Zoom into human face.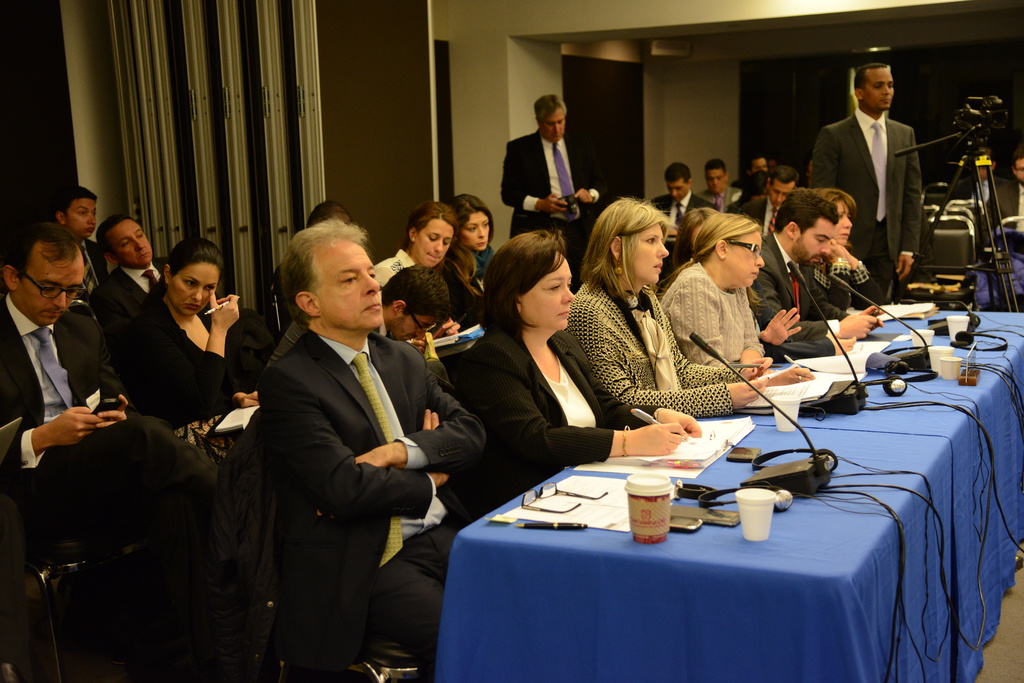
Zoom target: bbox=[68, 197, 95, 237].
